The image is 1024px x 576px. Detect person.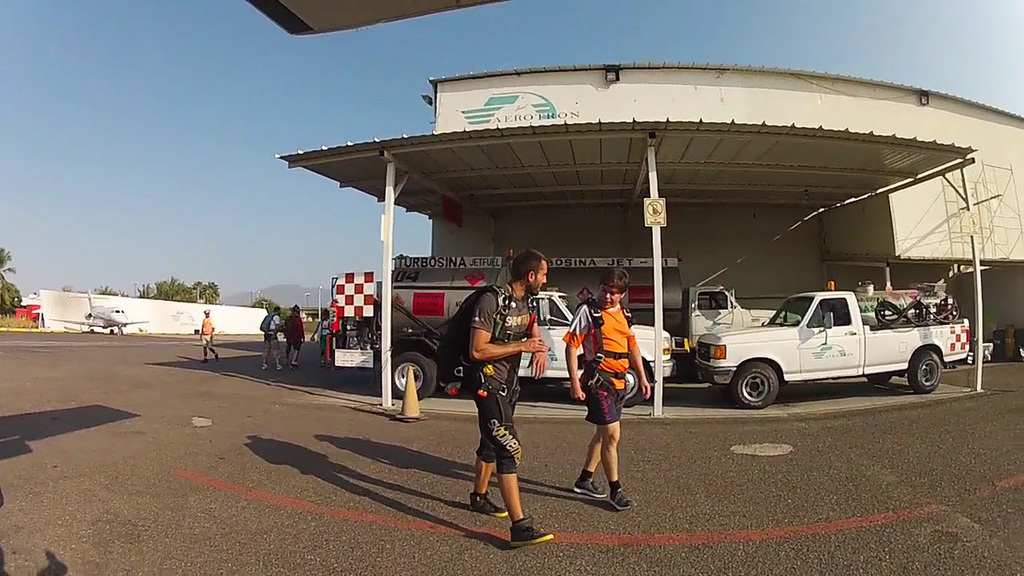
Detection: 283/301/303/366.
